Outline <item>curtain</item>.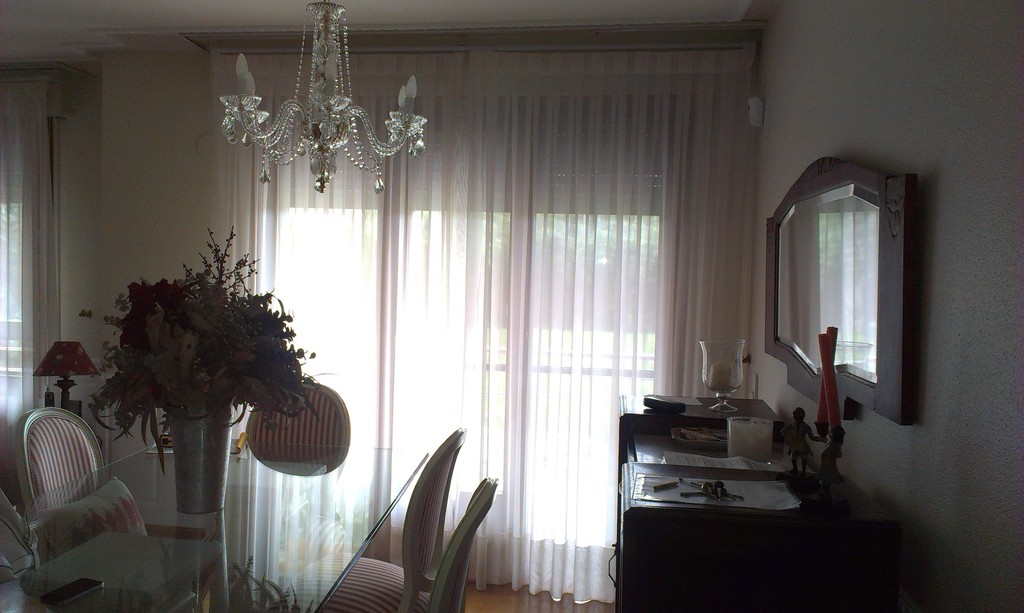
Outline: box=[220, 29, 751, 587].
